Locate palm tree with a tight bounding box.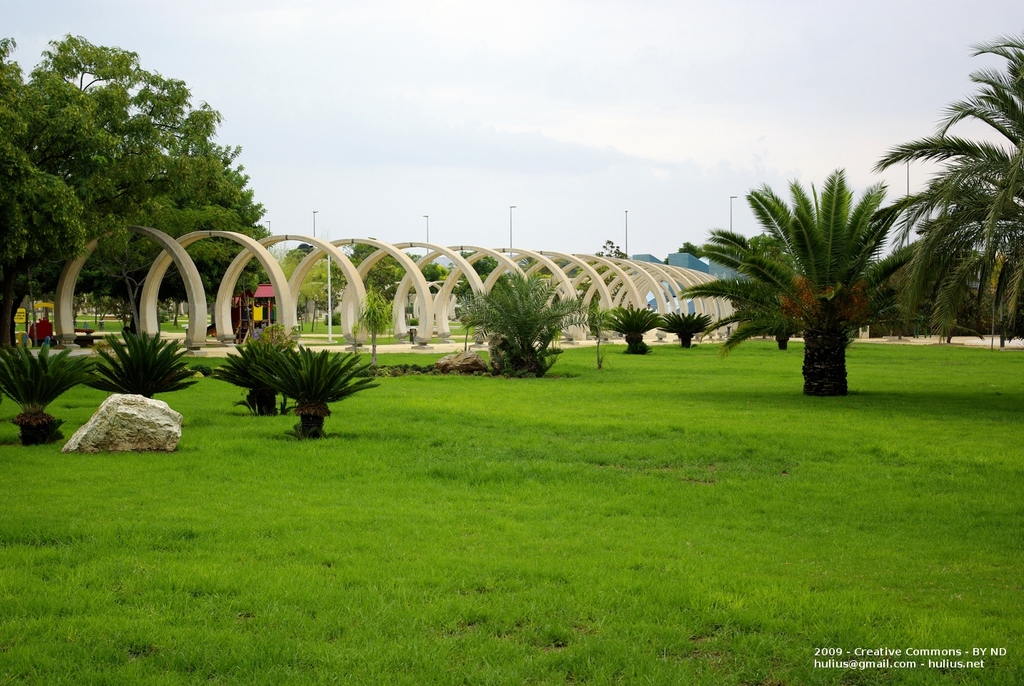
bbox(716, 174, 900, 399).
